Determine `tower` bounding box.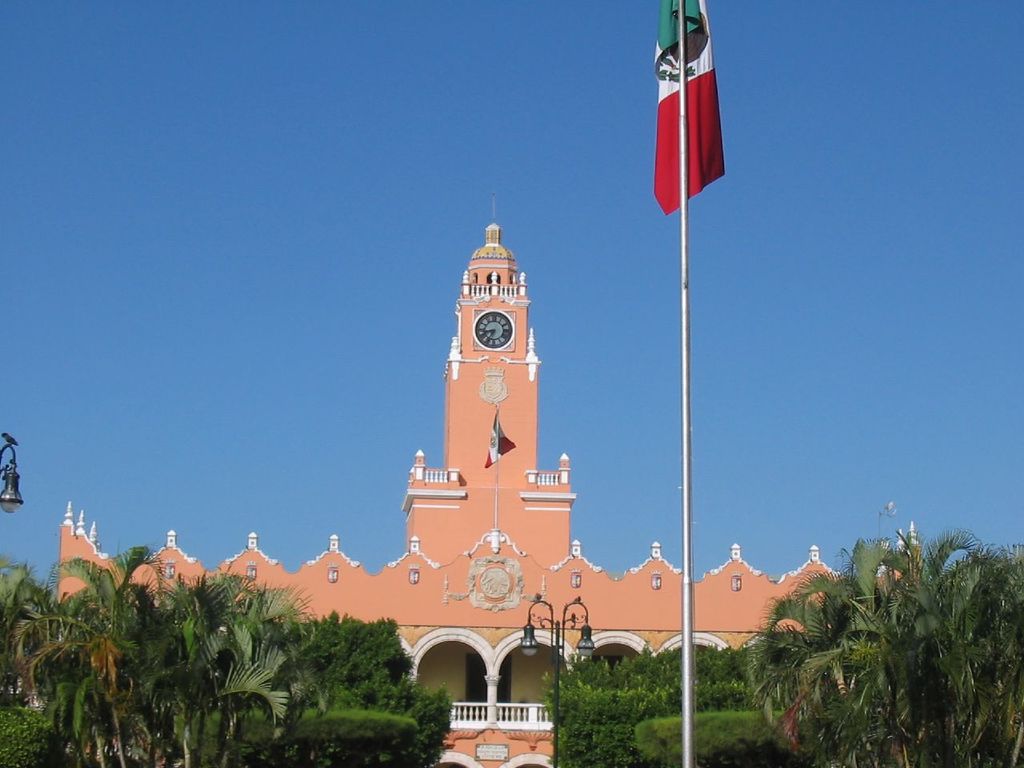
Determined: 62 195 918 767.
